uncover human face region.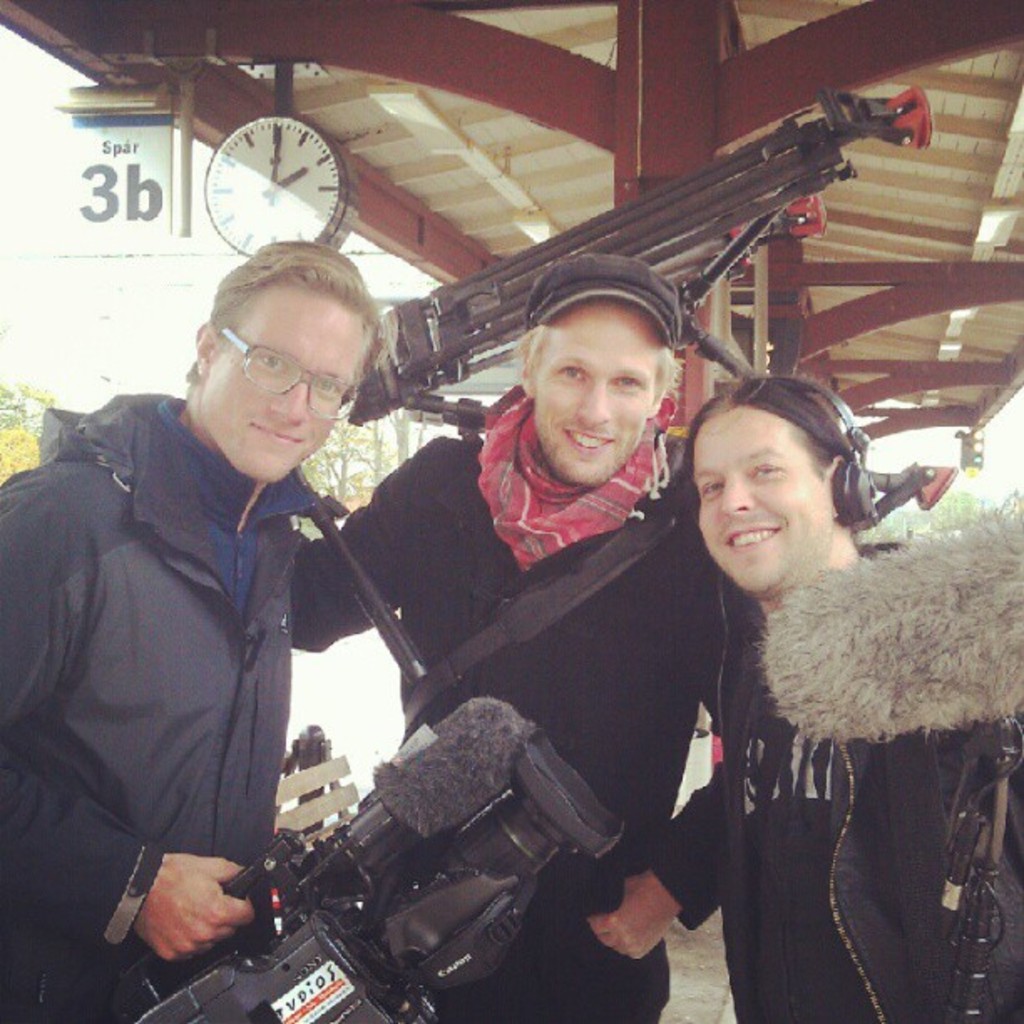
Uncovered: bbox=(529, 293, 661, 490).
